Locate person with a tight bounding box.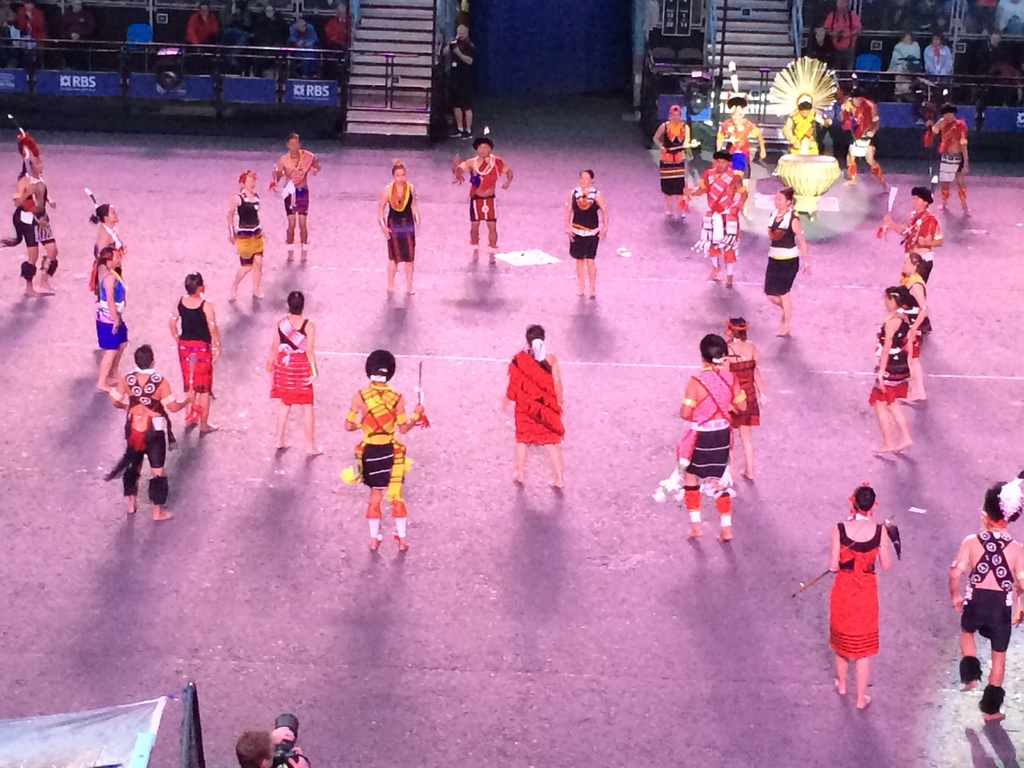
[x1=14, y1=2, x2=47, y2=68].
